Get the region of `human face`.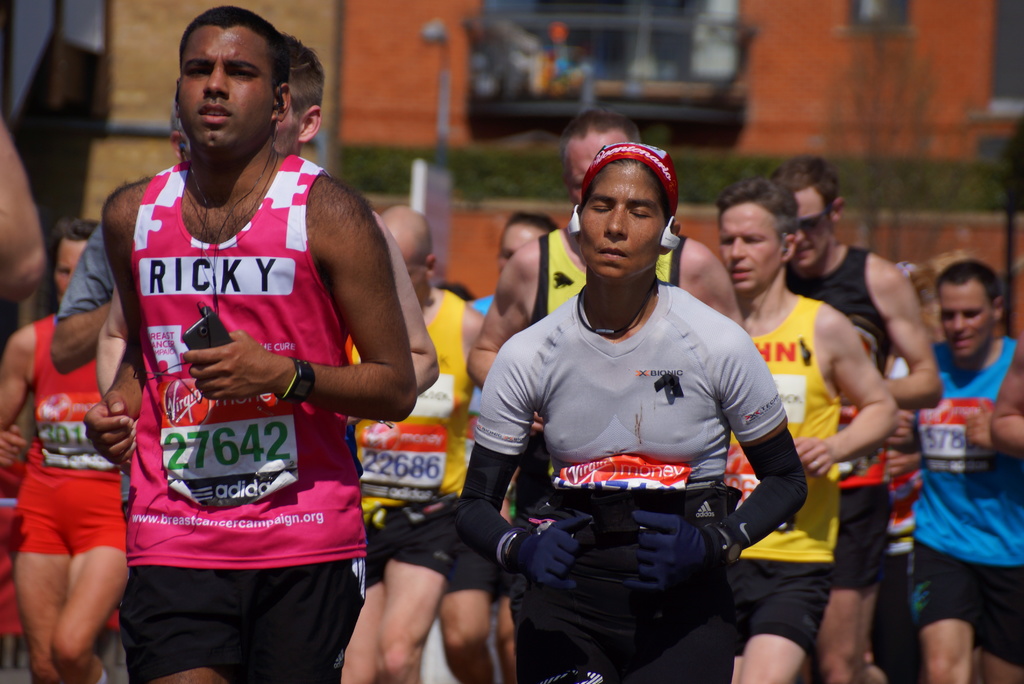
Rect(578, 154, 664, 279).
